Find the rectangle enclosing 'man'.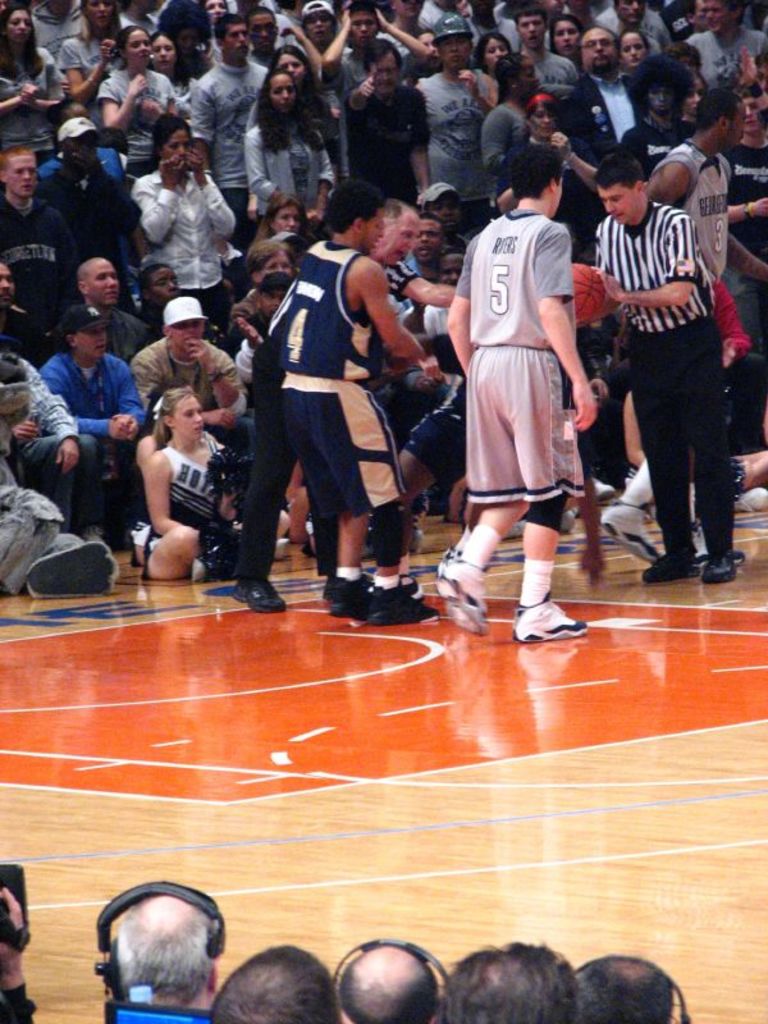
detection(70, 252, 151, 365).
